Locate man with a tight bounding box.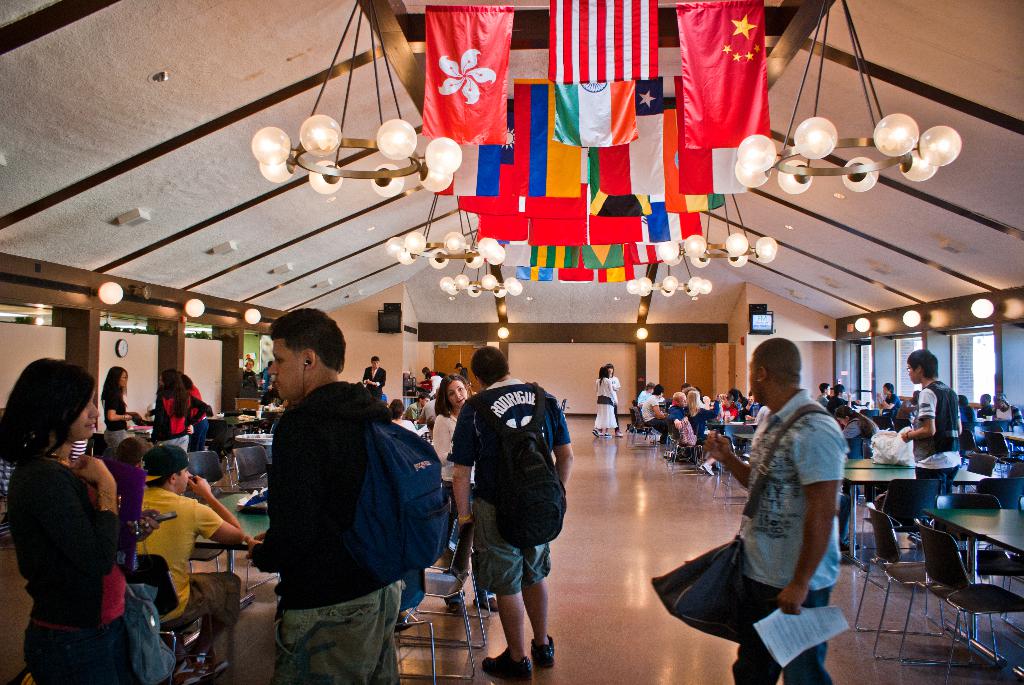
817, 384, 829, 404.
